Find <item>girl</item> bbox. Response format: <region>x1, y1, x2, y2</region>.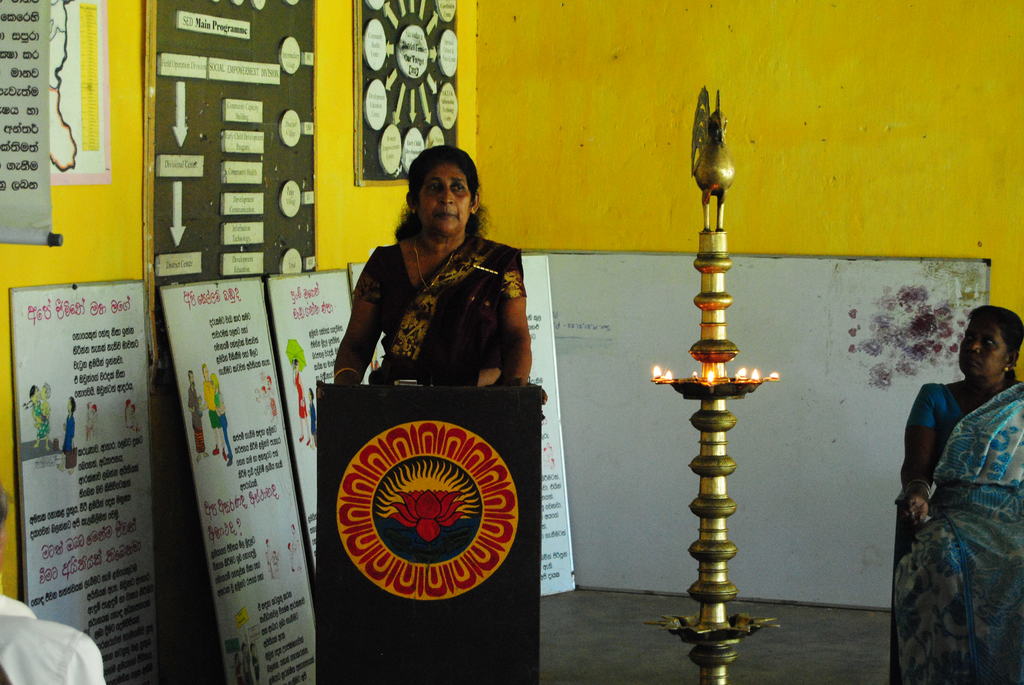
<region>886, 304, 1023, 670</region>.
